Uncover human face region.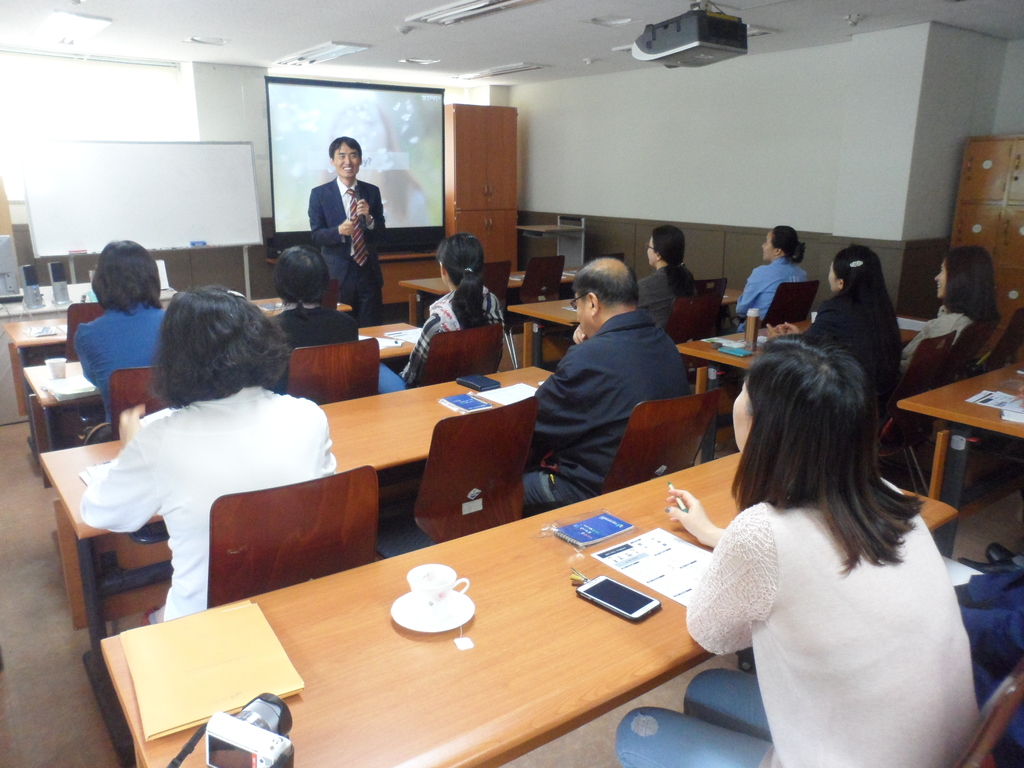
Uncovered: [828,265,837,292].
